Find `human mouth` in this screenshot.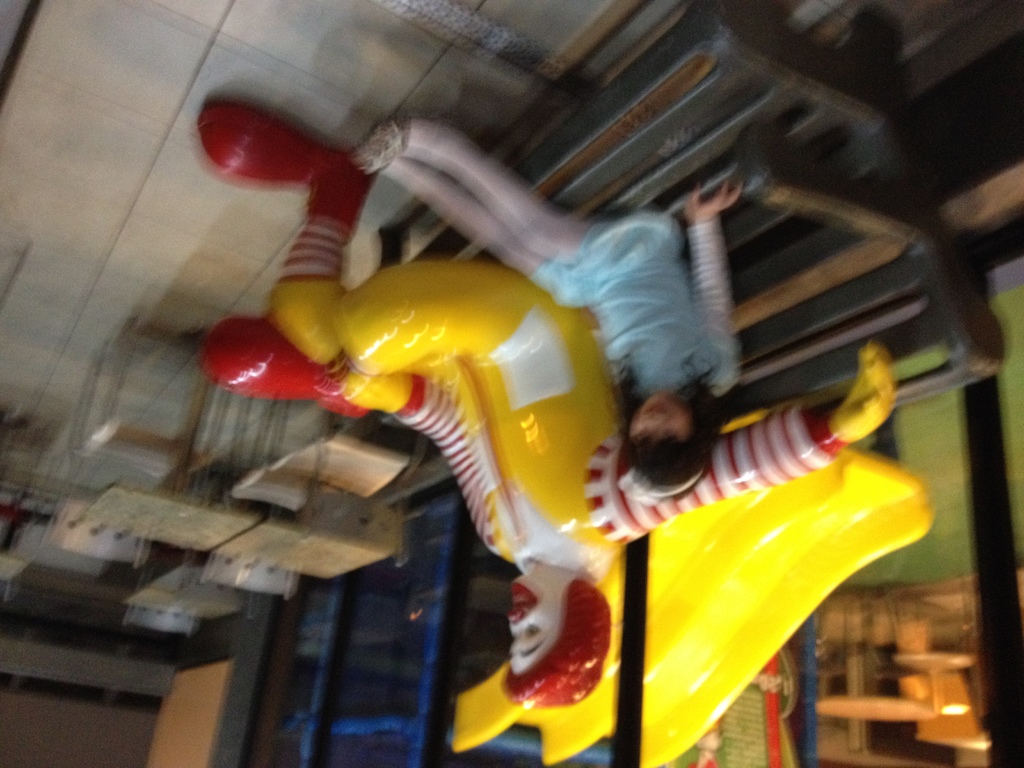
The bounding box for `human mouth` is 505,582,536,622.
